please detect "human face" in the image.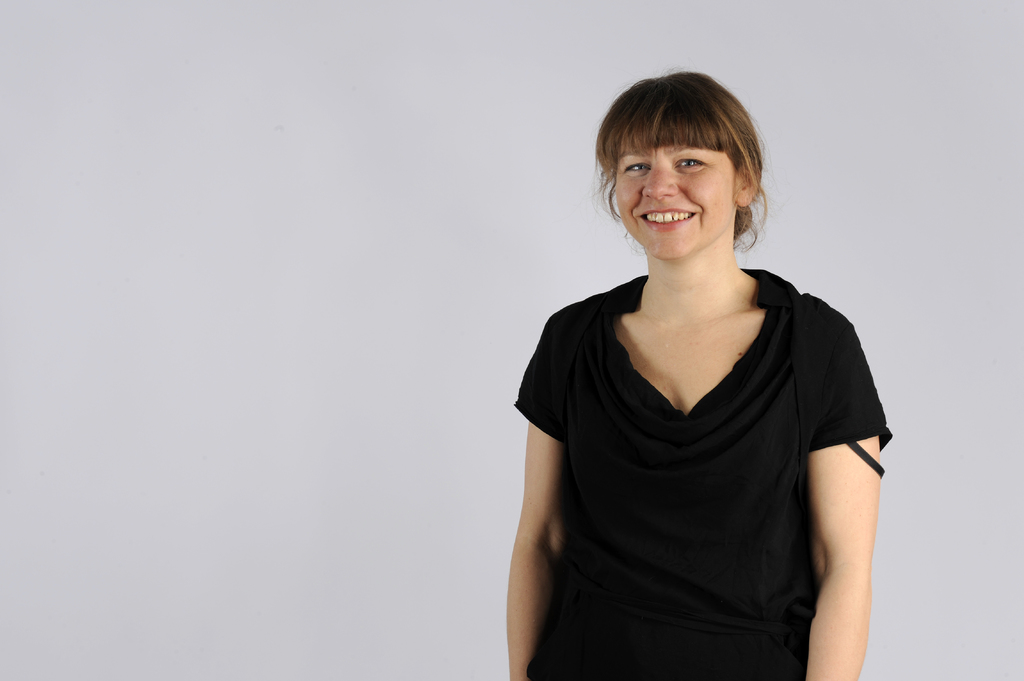
locate(615, 137, 736, 259).
